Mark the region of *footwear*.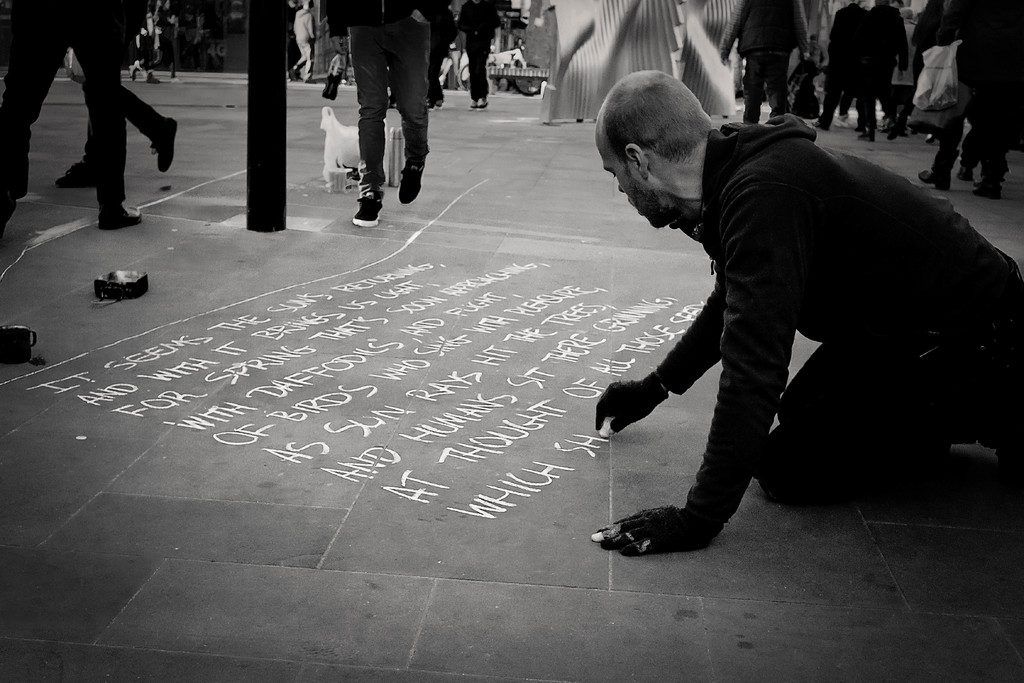
Region: {"x1": 429, "y1": 102, "x2": 437, "y2": 111}.
